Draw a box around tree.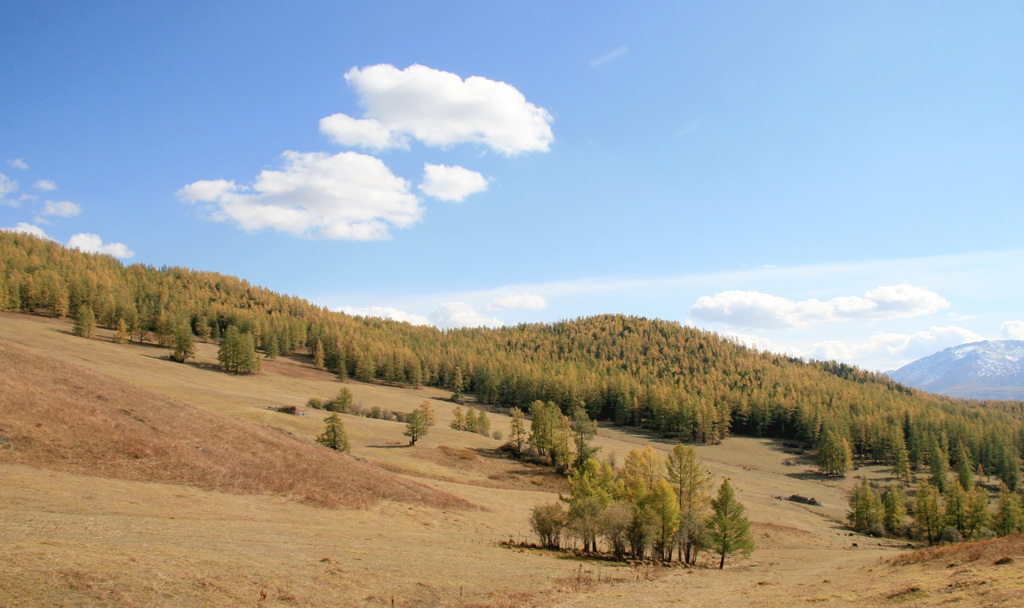
box=[220, 324, 255, 367].
